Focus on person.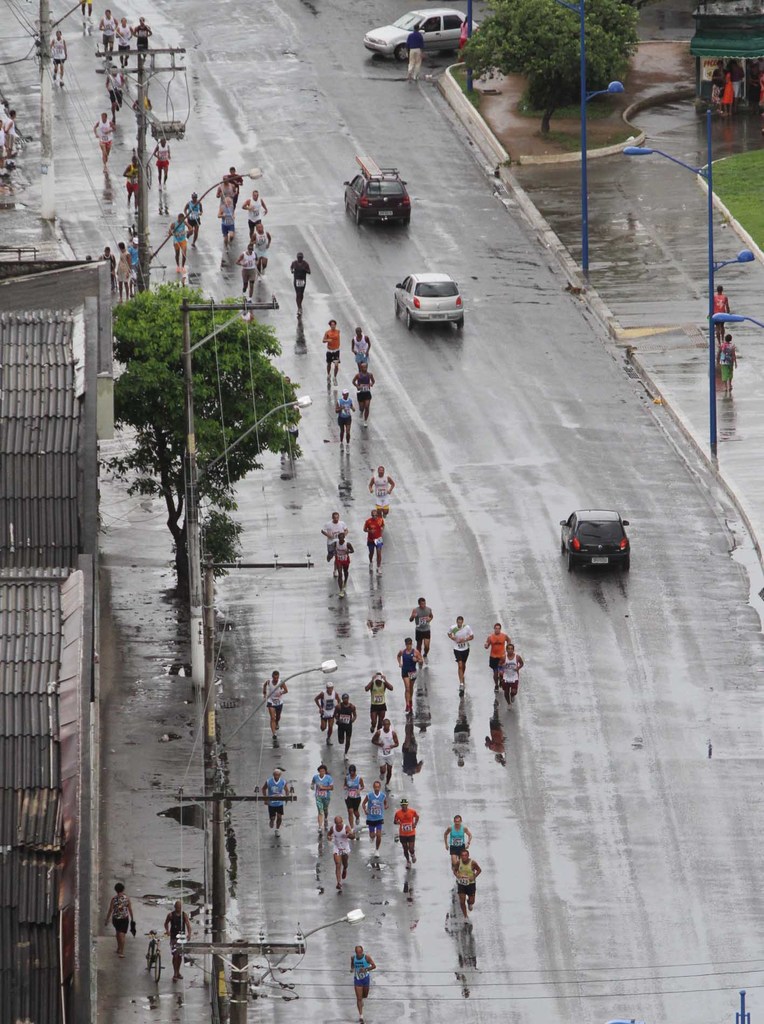
Focused at <box>444,815,468,853</box>.
